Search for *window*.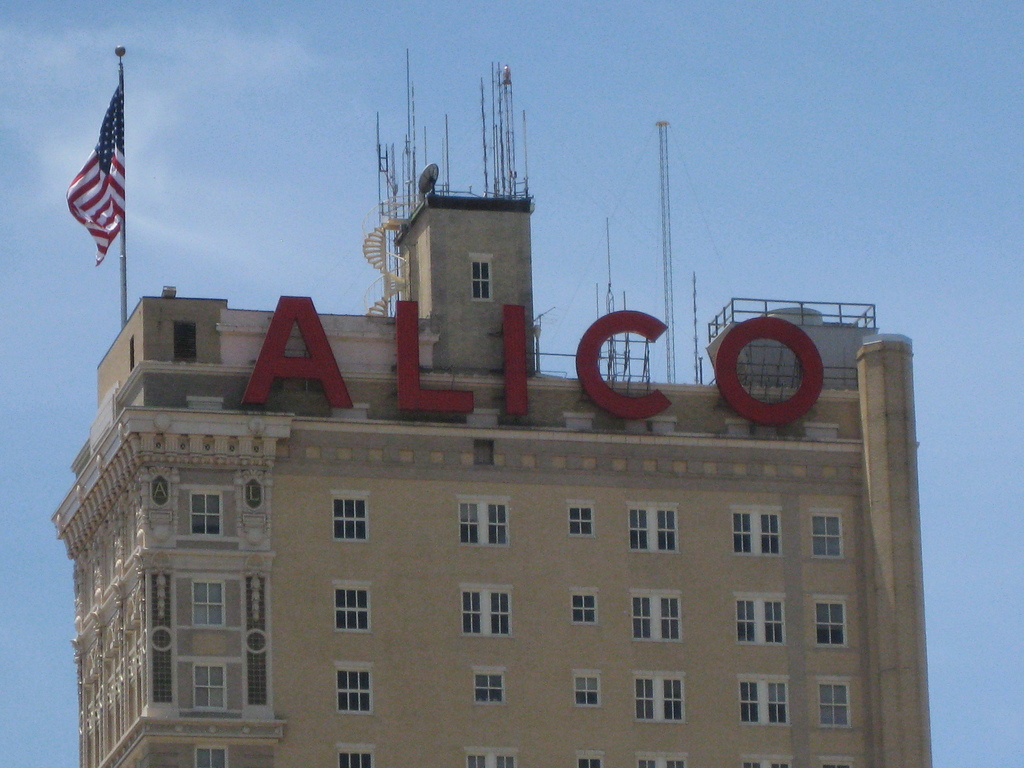
Found at (left=573, top=671, right=605, bottom=705).
